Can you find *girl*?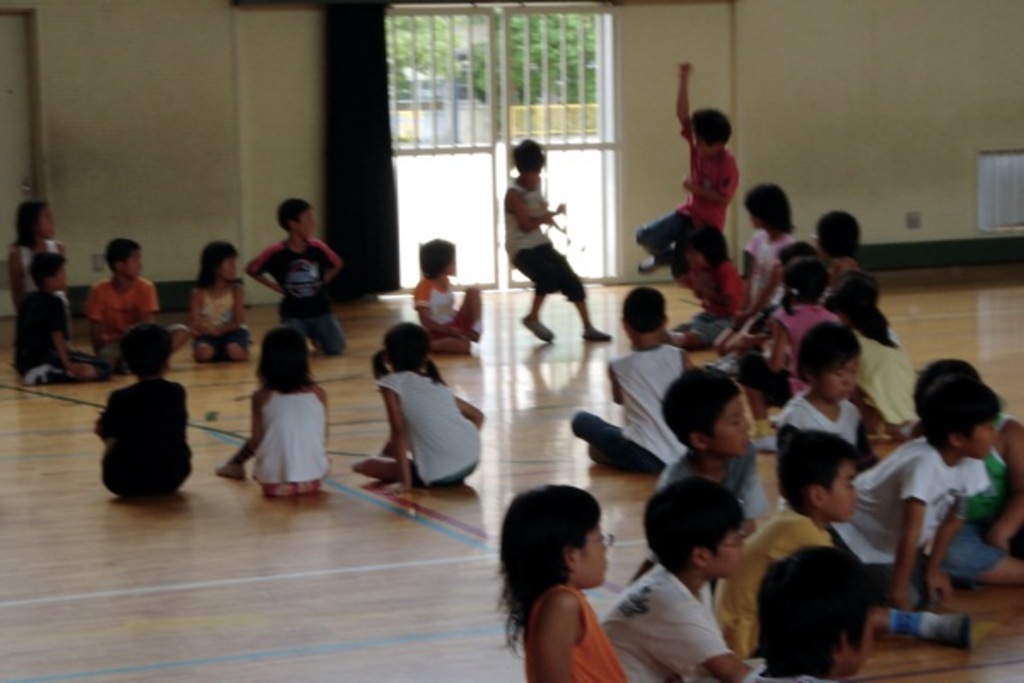
Yes, bounding box: x1=191, y1=234, x2=256, y2=362.
